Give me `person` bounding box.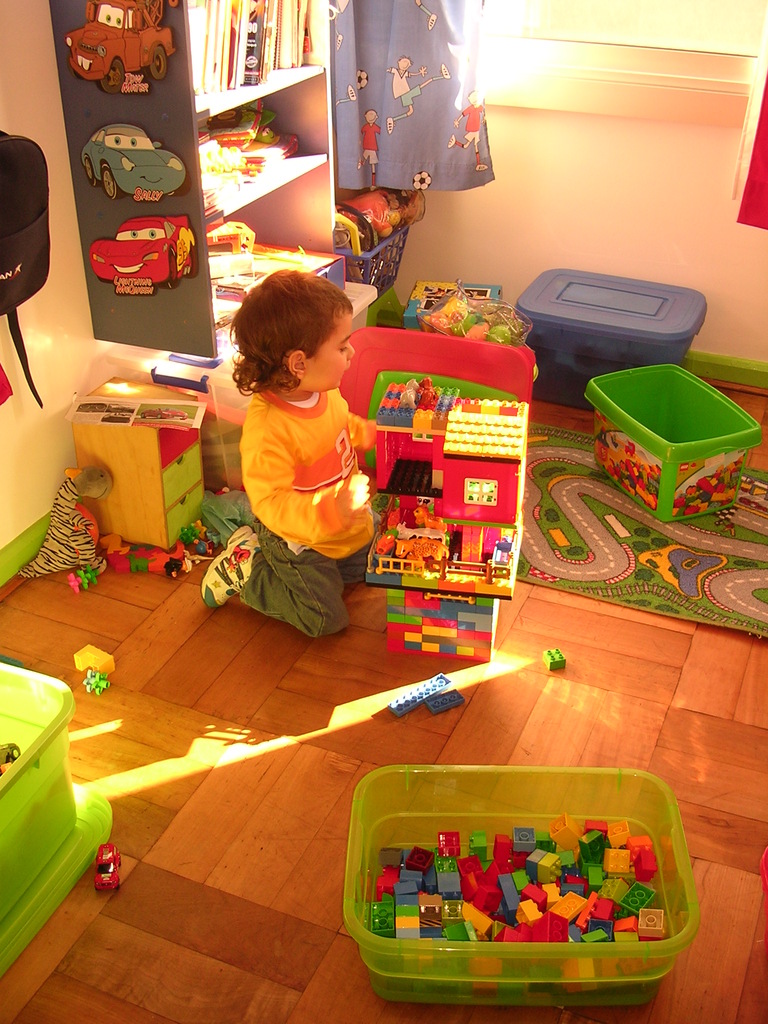
l=354, t=106, r=382, b=191.
